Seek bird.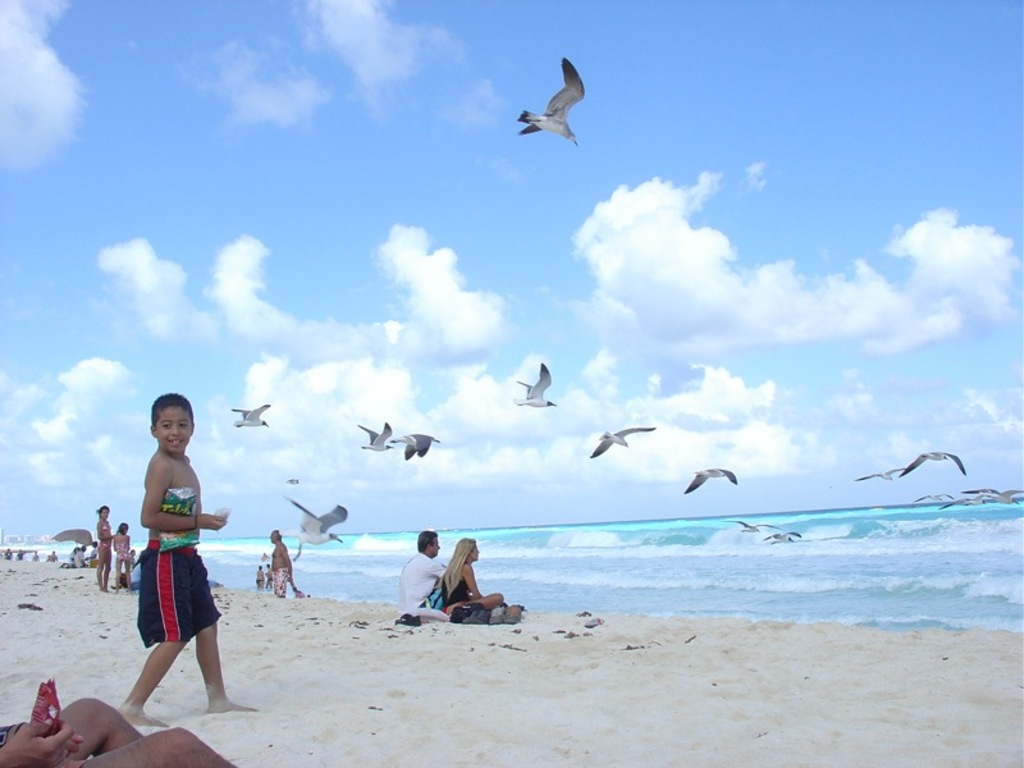
left=856, top=466, right=902, bottom=481.
